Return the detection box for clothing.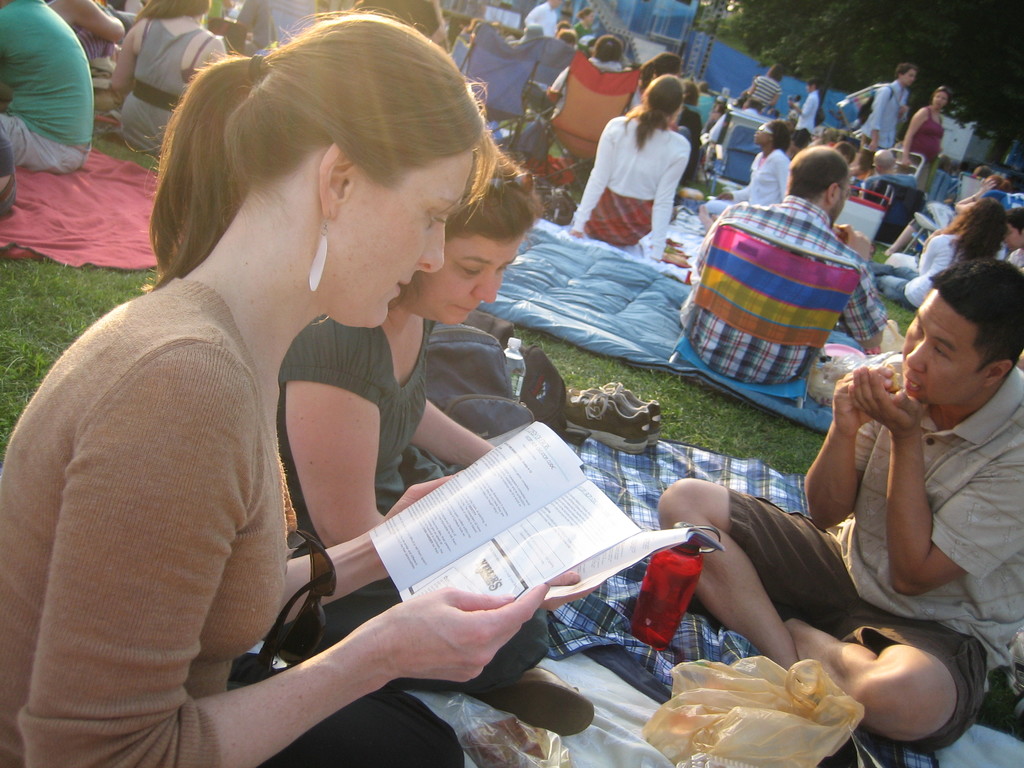
(707,106,784,143).
